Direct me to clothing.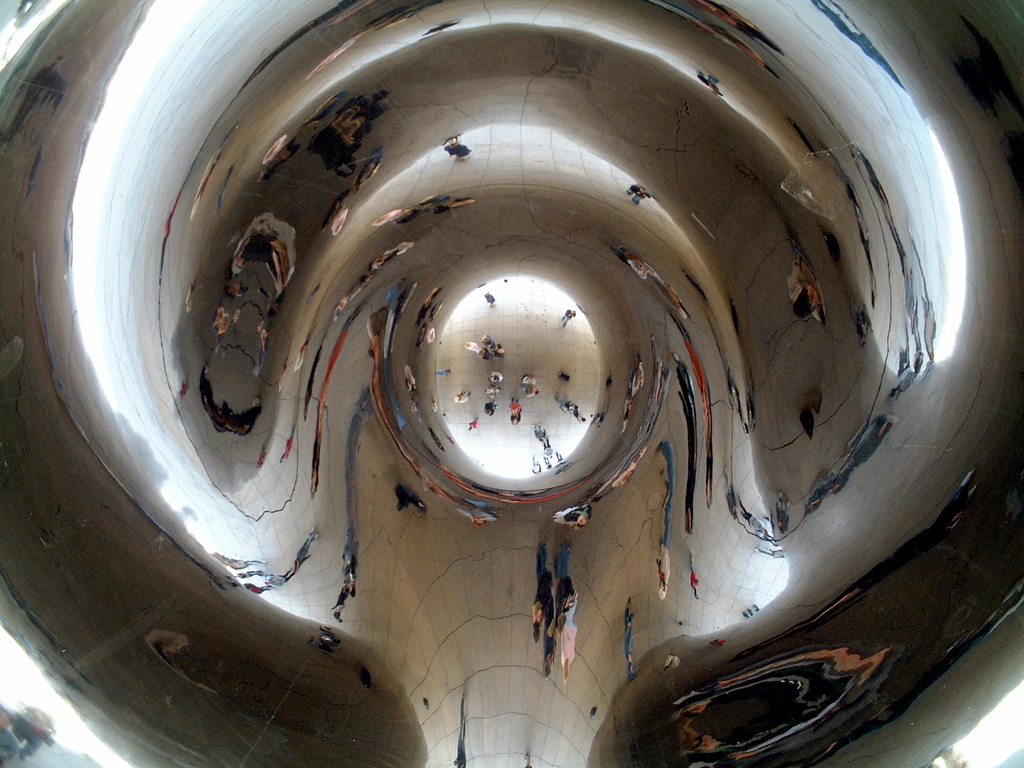
Direction: [x1=657, y1=440, x2=675, y2=584].
